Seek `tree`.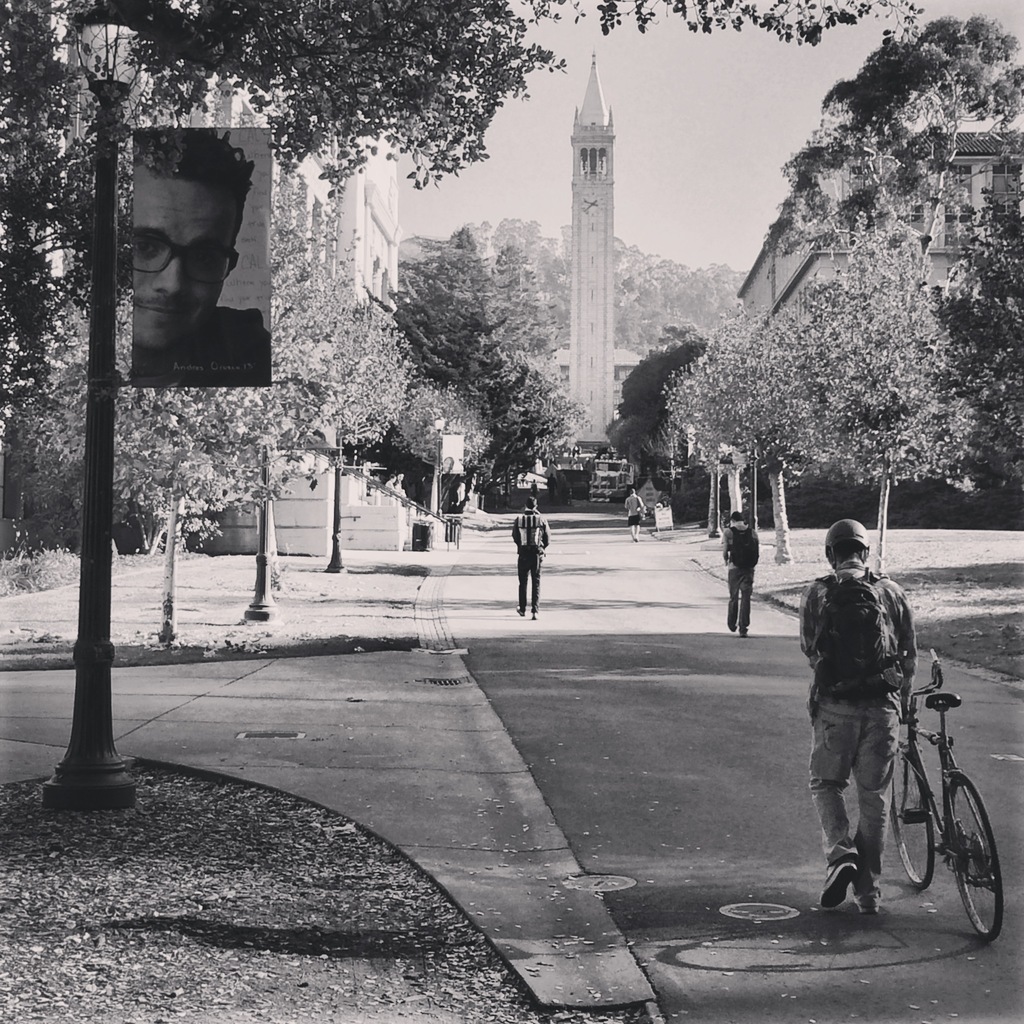
box(660, 318, 803, 561).
